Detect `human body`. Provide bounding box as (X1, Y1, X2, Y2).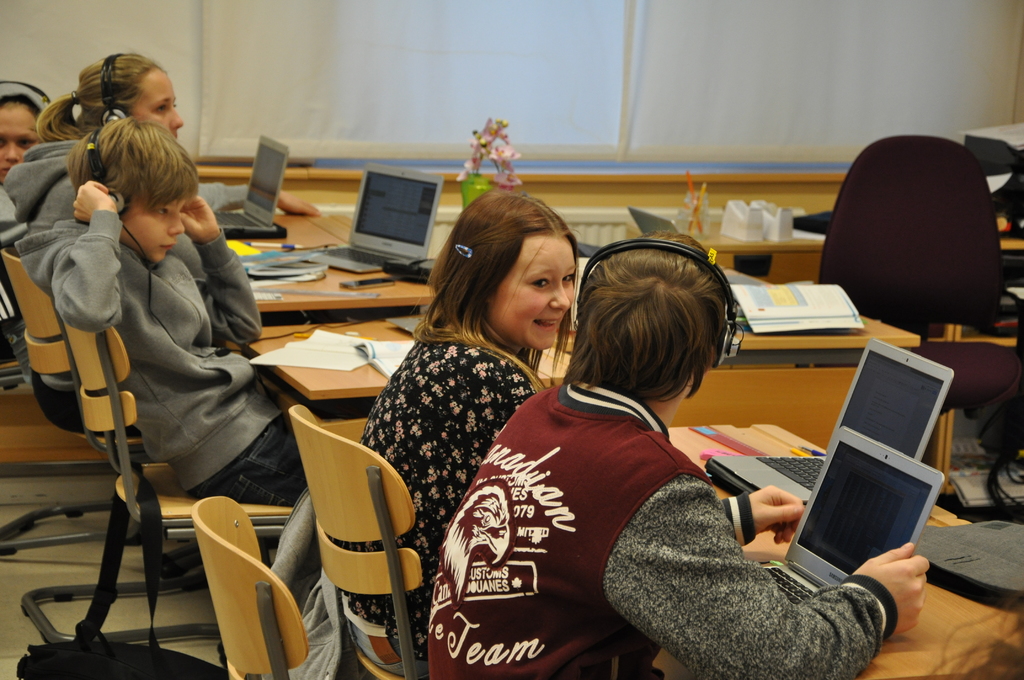
(358, 179, 580, 679).
